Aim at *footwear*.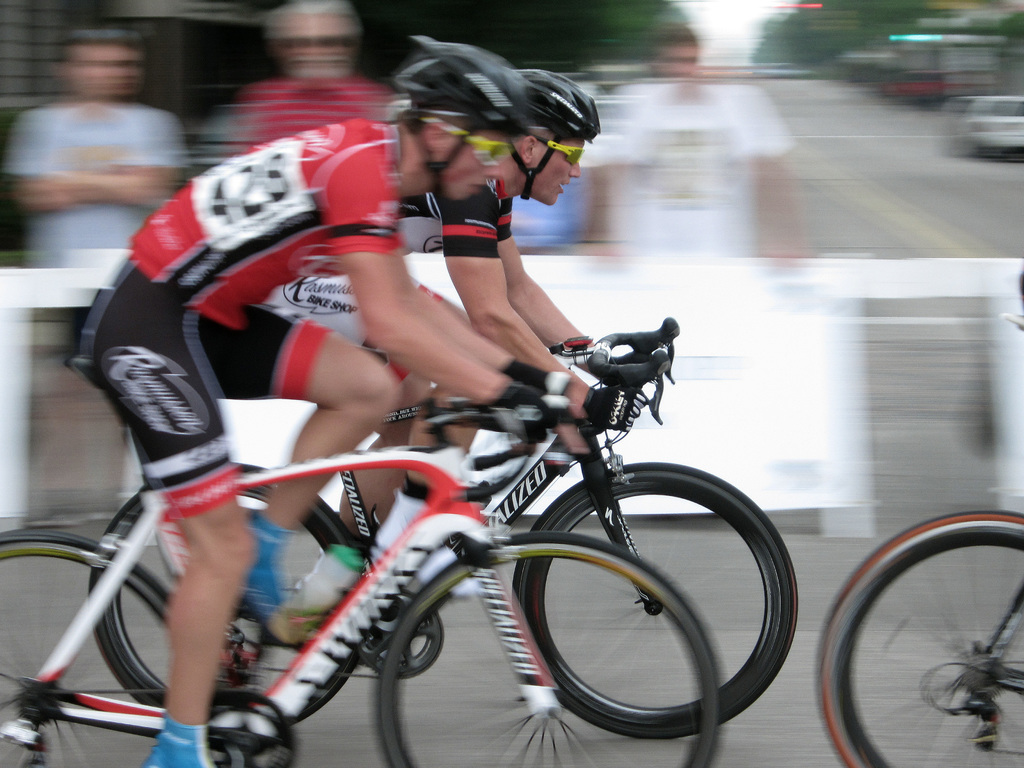
Aimed at {"x1": 373, "y1": 492, "x2": 474, "y2": 595}.
